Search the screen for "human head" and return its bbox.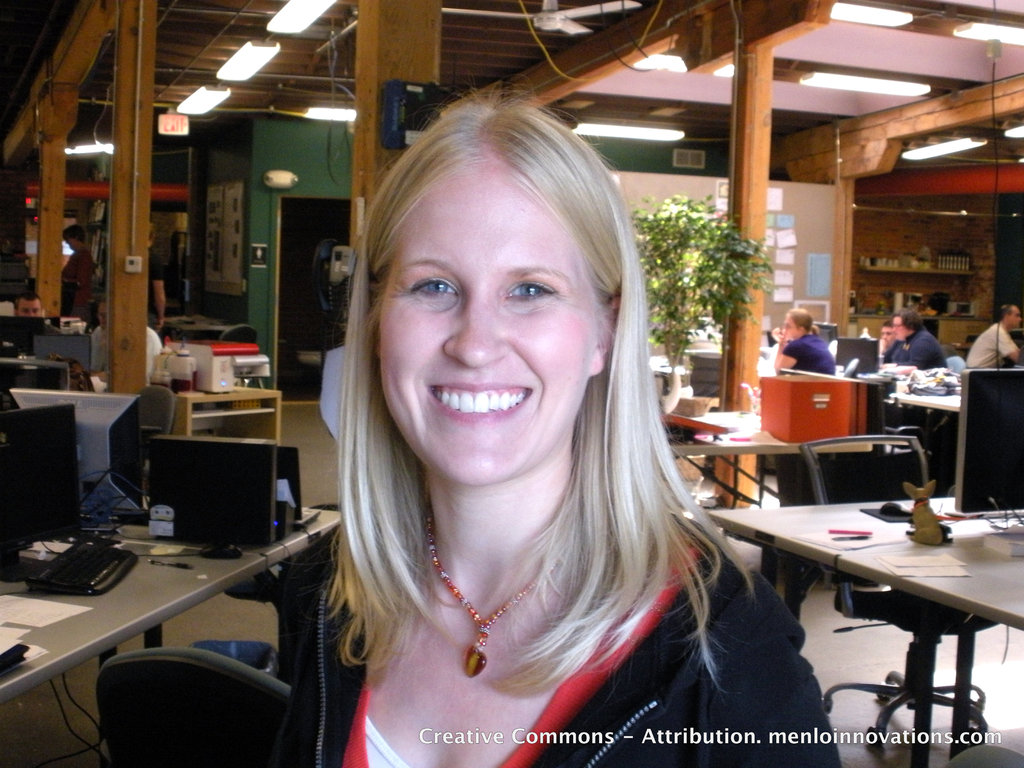
Found: <bbox>879, 317, 896, 346</bbox>.
